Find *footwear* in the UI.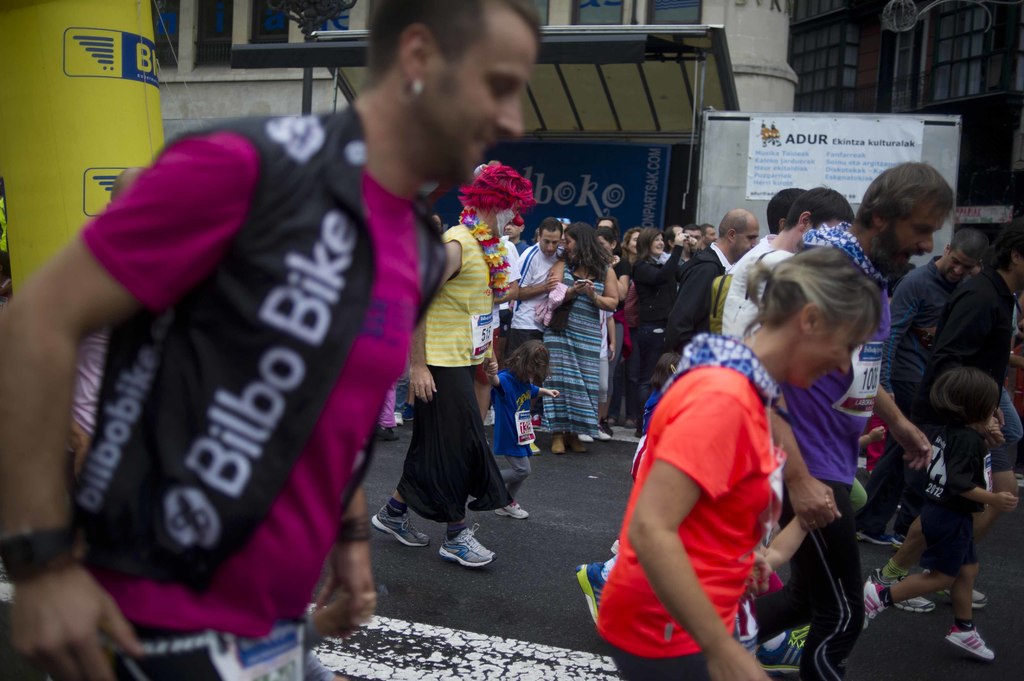
UI element at [860,576,891,634].
